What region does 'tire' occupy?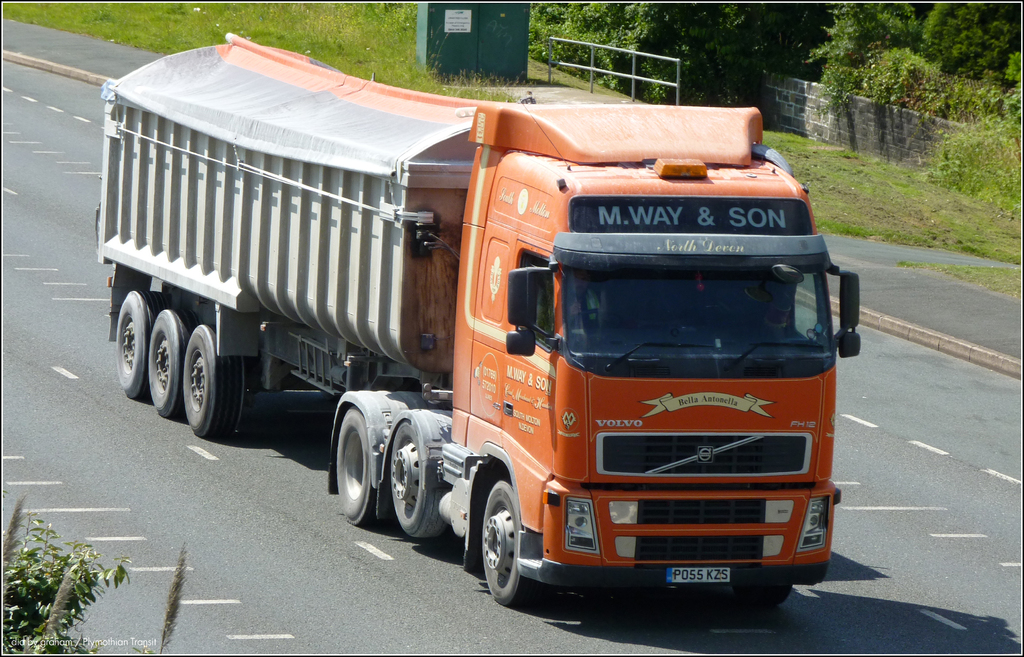
[x1=184, y1=326, x2=238, y2=439].
